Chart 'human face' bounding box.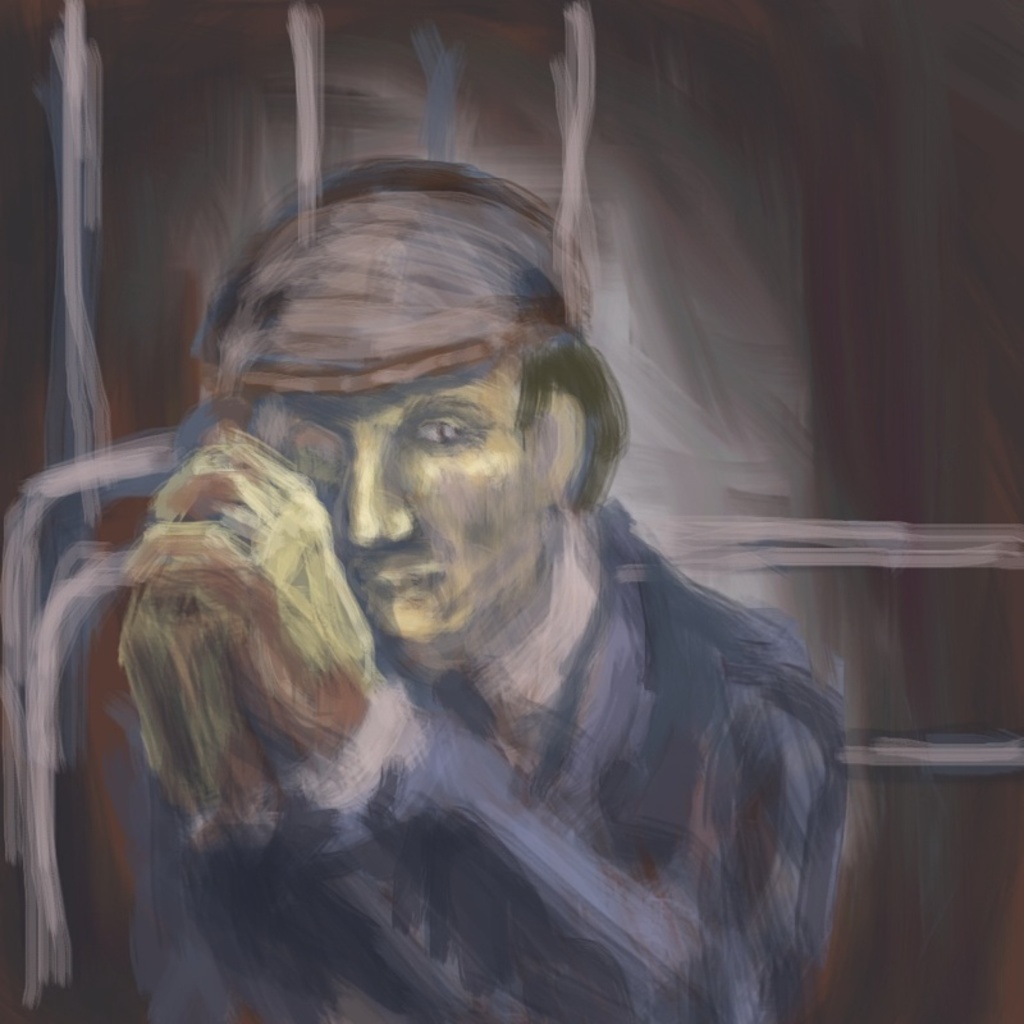
Charted: x1=268, y1=365, x2=558, y2=669.
